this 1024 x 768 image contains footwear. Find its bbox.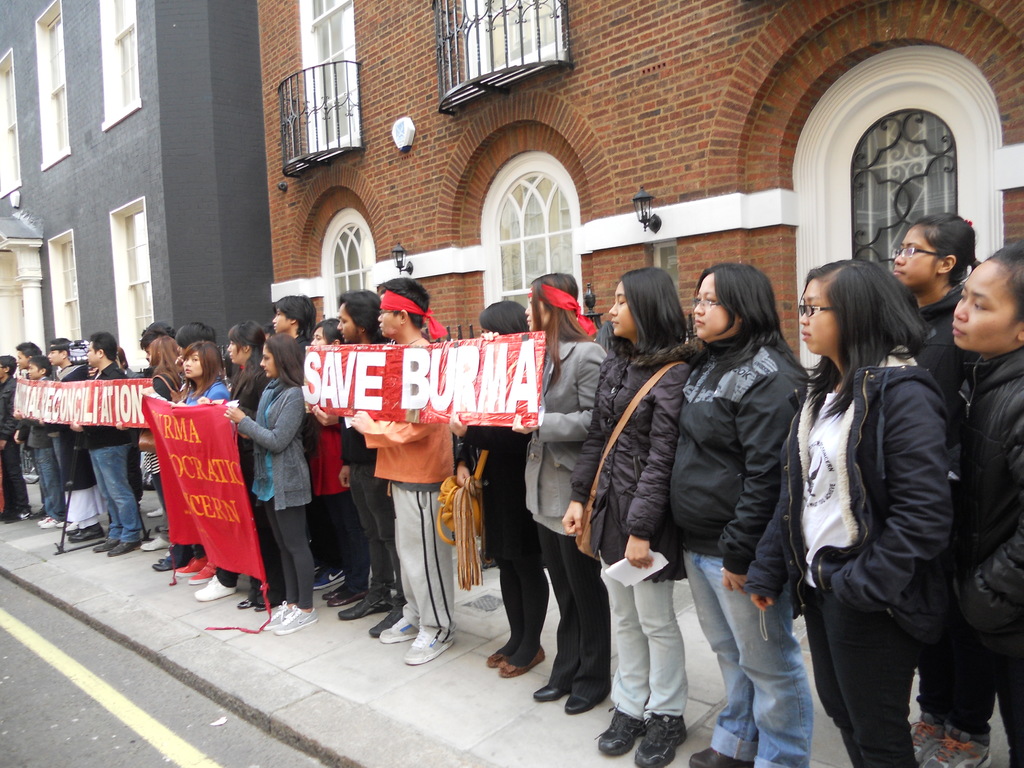
(x1=497, y1=641, x2=545, y2=676).
